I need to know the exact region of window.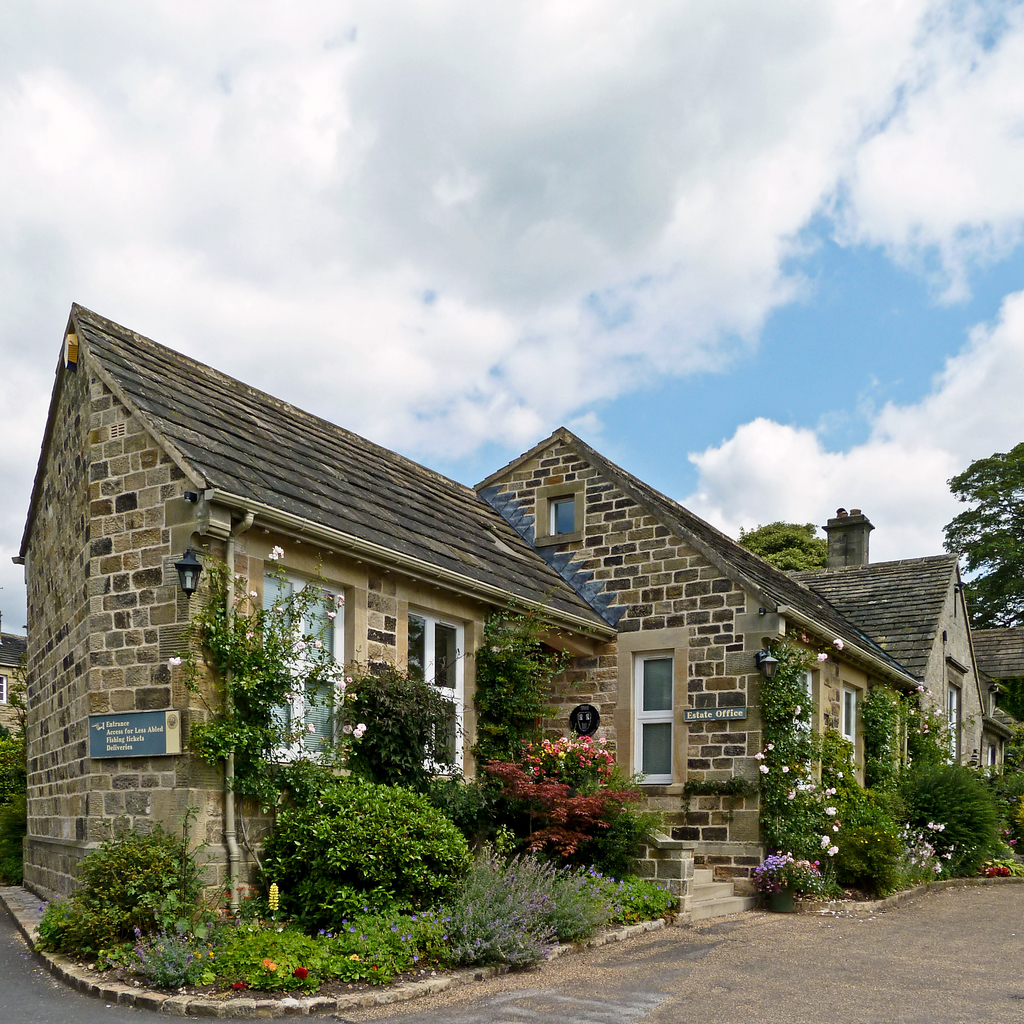
Region: (548,495,571,534).
